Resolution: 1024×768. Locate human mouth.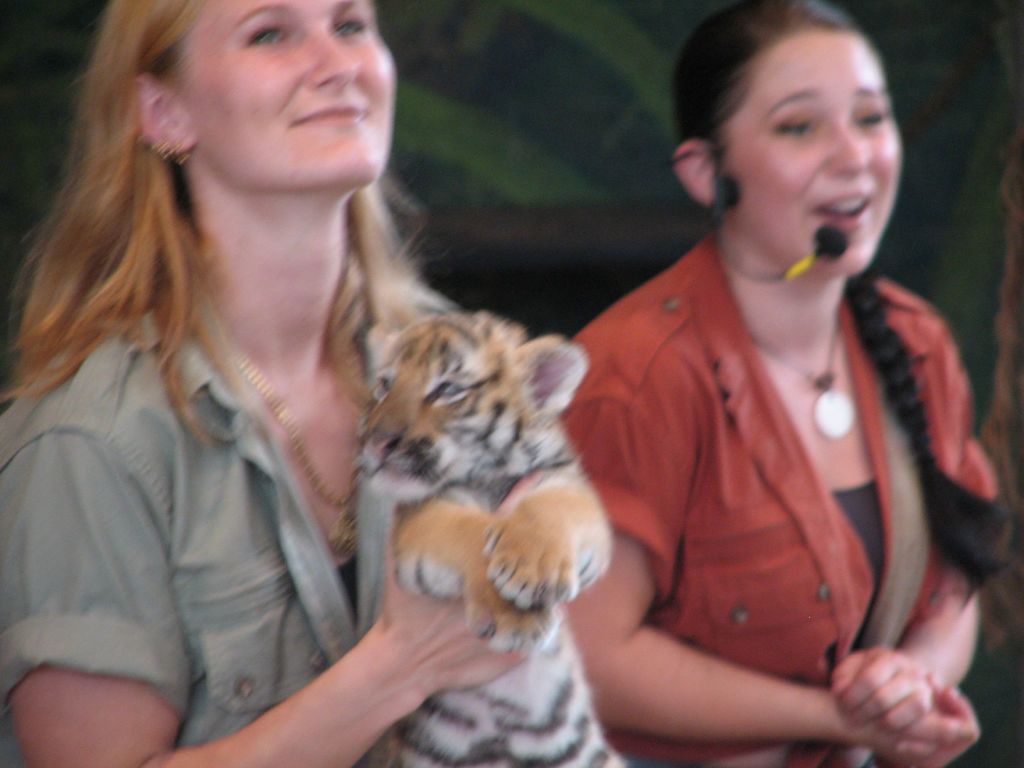
box(809, 186, 879, 216).
